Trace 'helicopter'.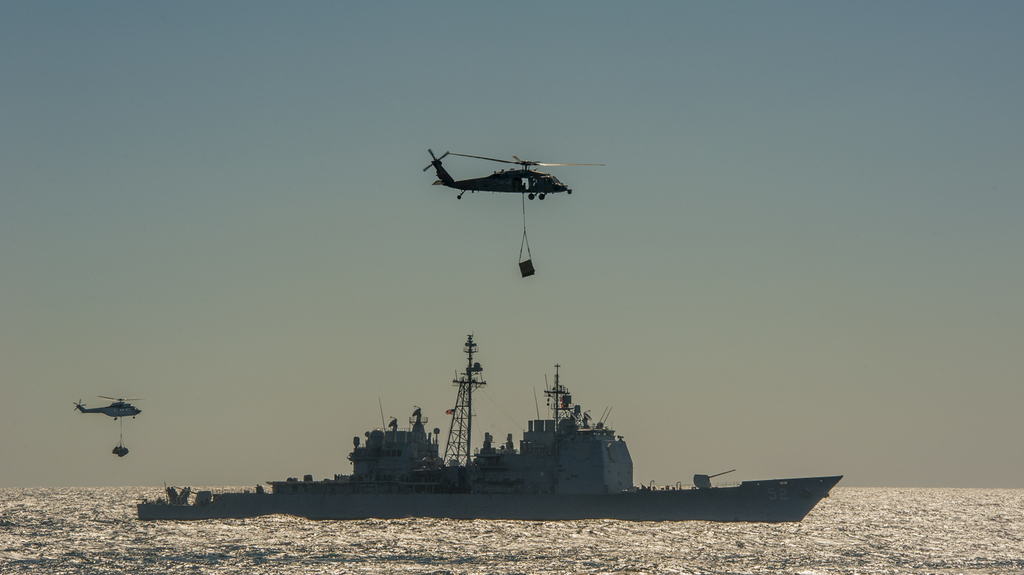
Traced to left=70, top=391, right=150, bottom=421.
